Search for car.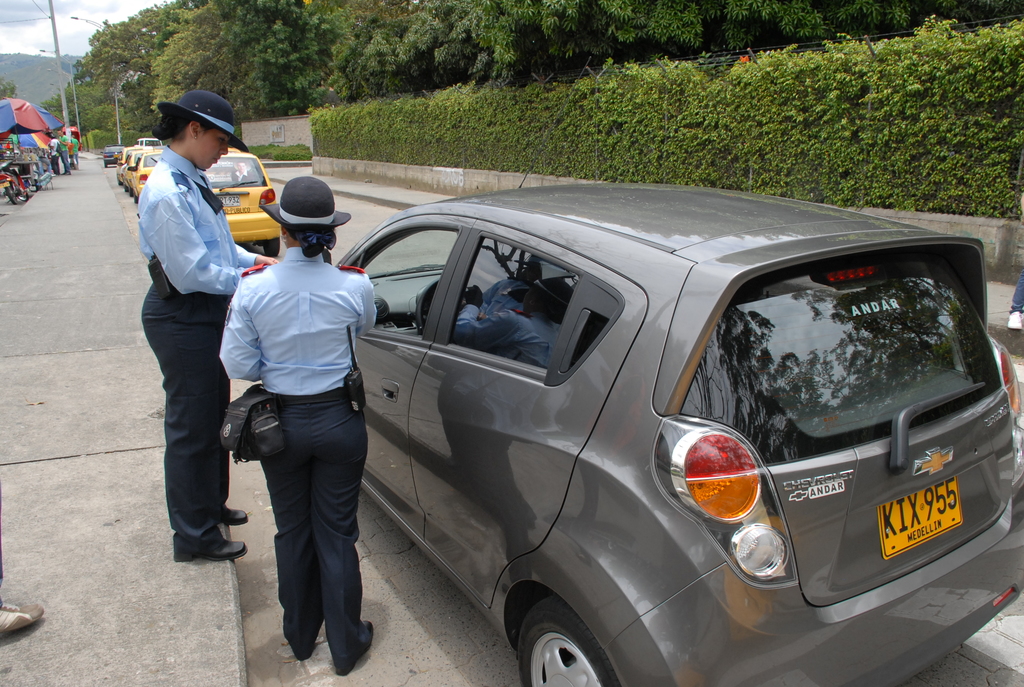
Found at select_region(334, 175, 1023, 686).
